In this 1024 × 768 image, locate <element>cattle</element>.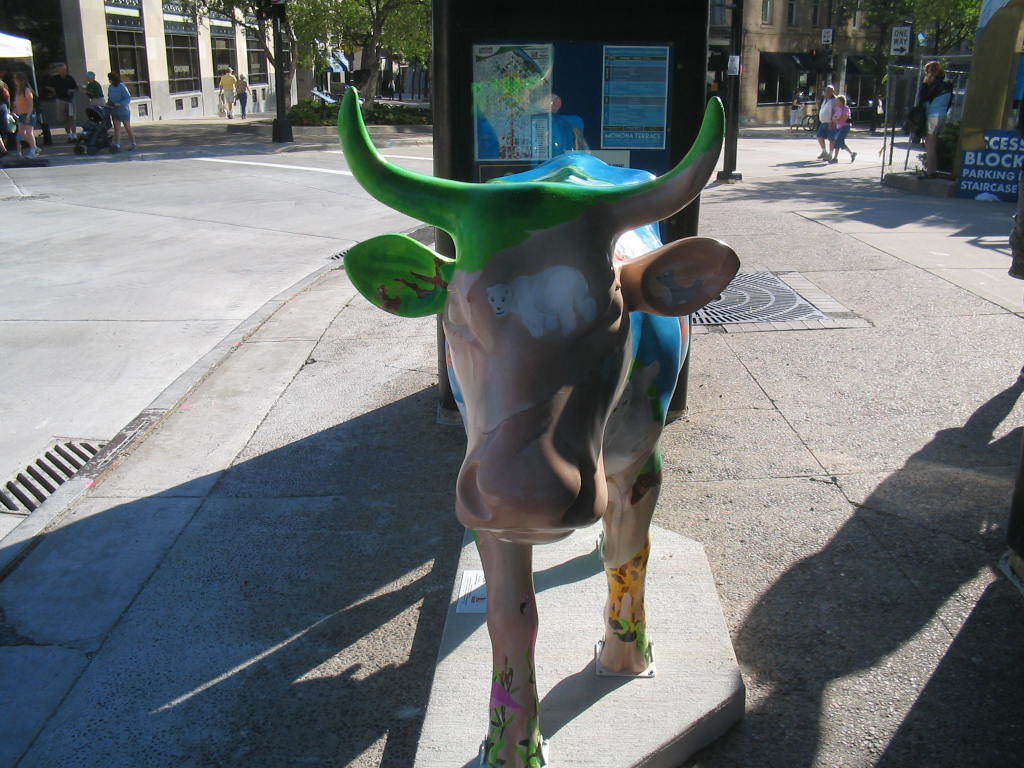
Bounding box: BBox(335, 150, 695, 660).
